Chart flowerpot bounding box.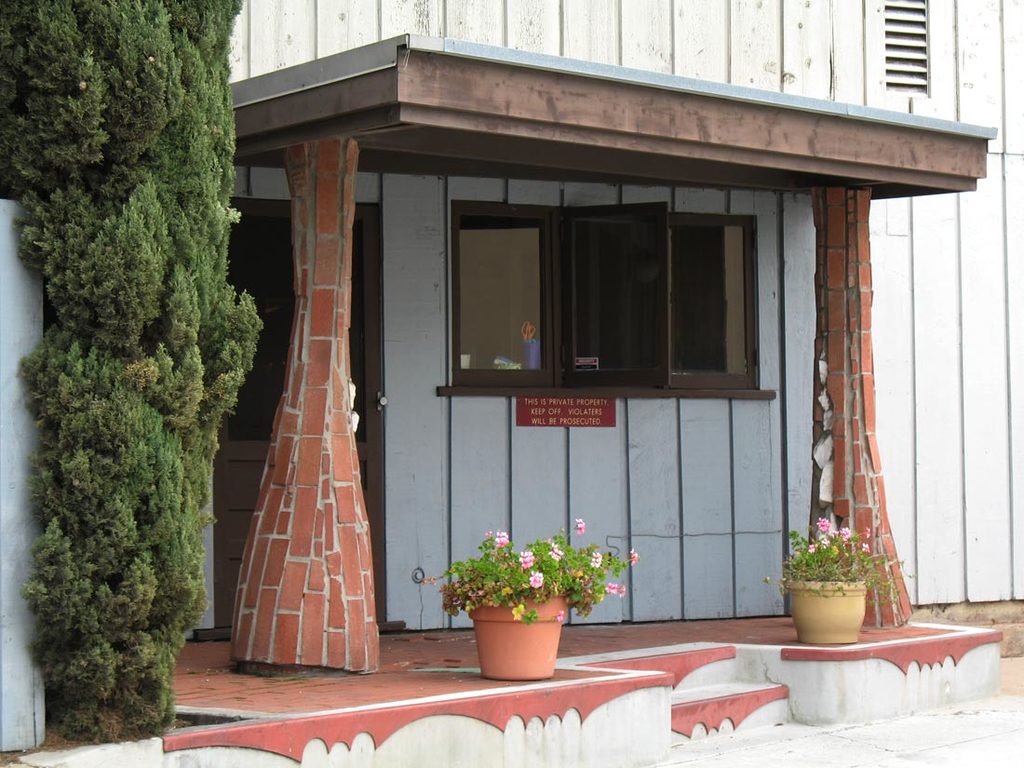
Charted: <region>785, 576, 867, 644</region>.
